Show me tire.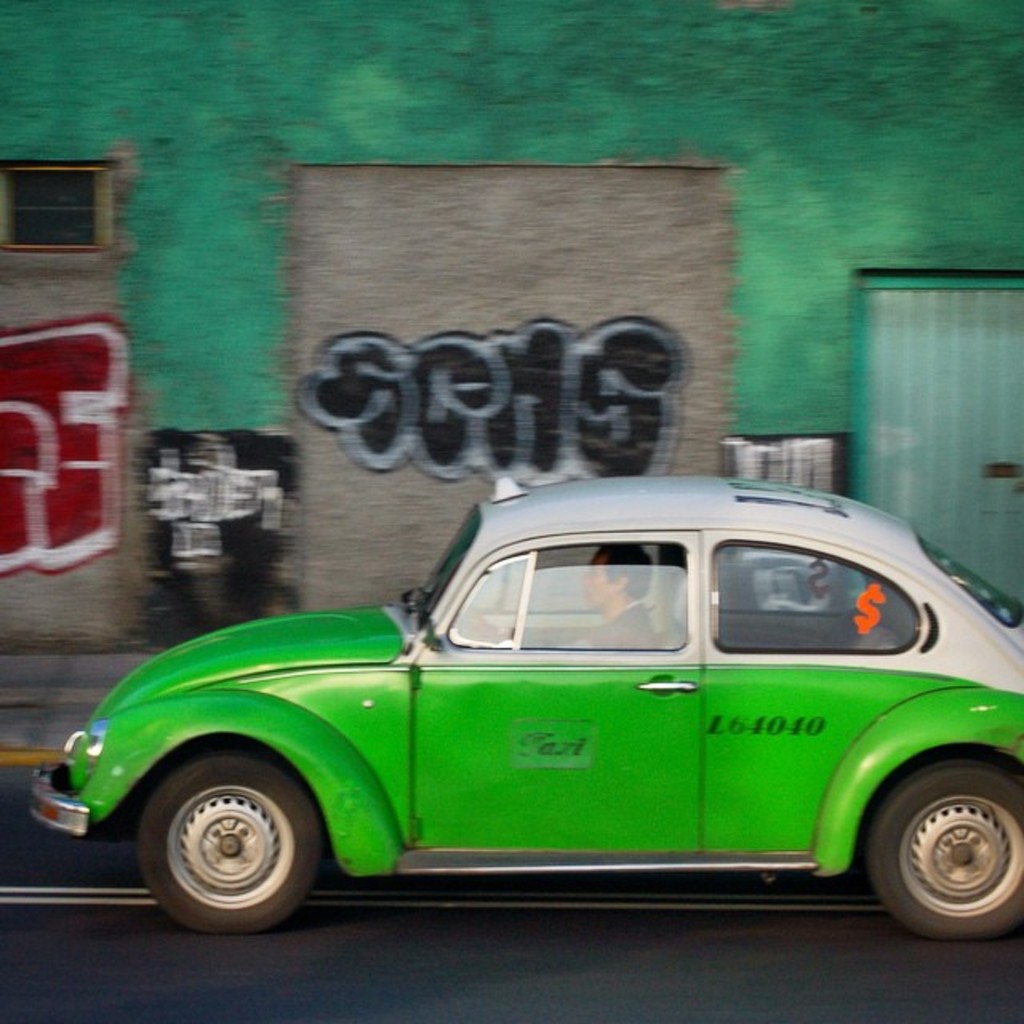
tire is here: 867, 765, 1022, 942.
